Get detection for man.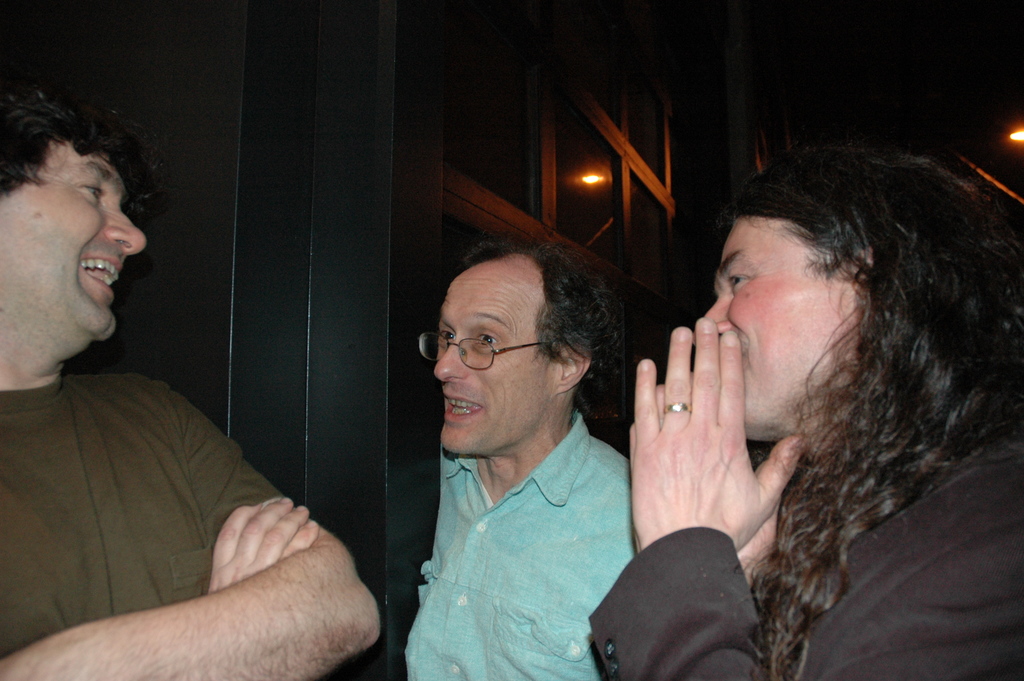
Detection: bbox=(384, 240, 640, 680).
